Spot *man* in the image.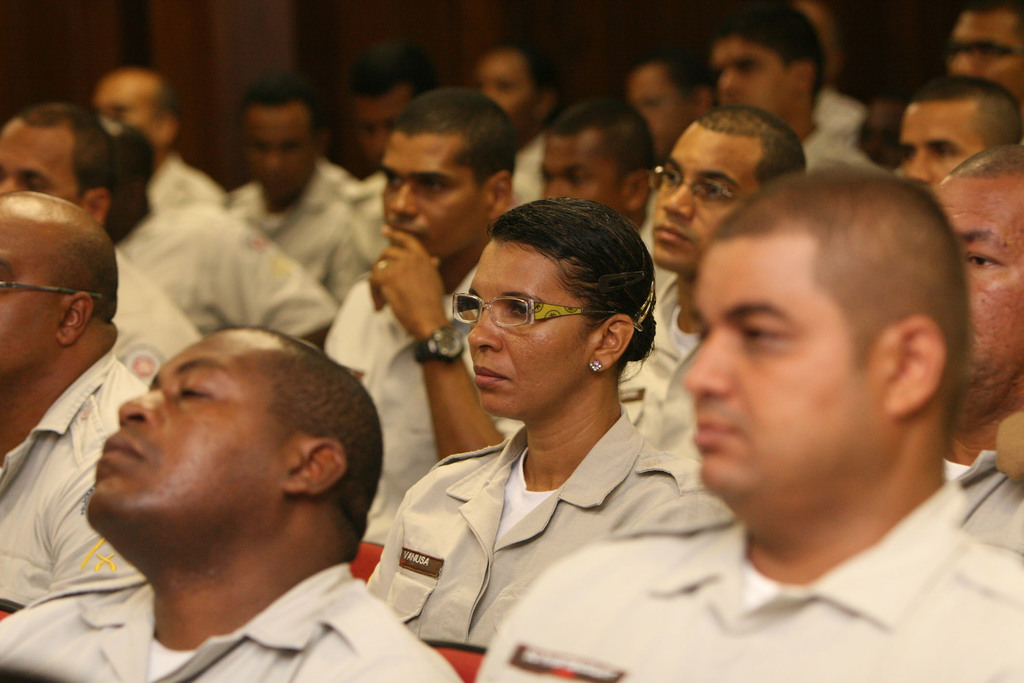
*man* found at {"x1": 549, "y1": 136, "x2": 1023, "y2": 670}.
